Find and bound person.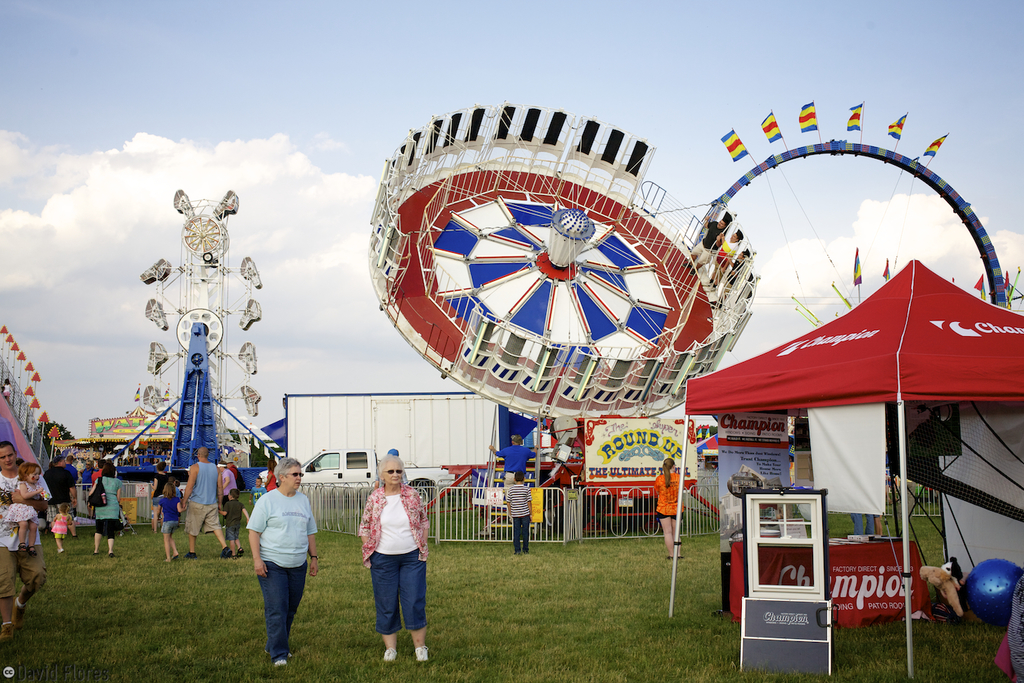
Bound: (245, 457, 322, 664).
